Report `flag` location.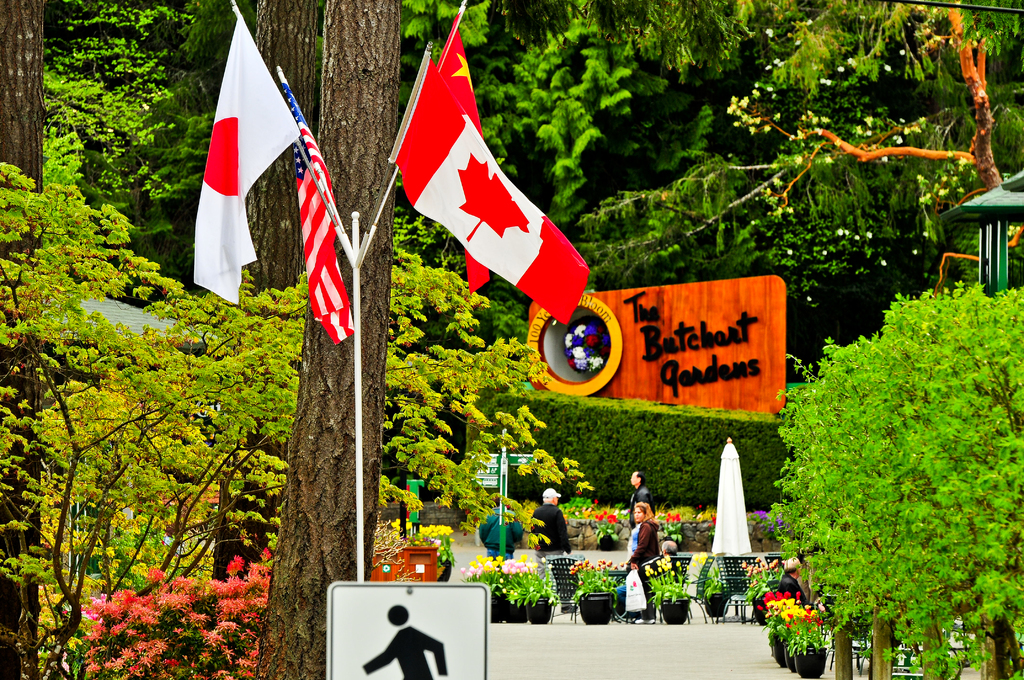
Report: bbox=(193, 8, 302, 309).
